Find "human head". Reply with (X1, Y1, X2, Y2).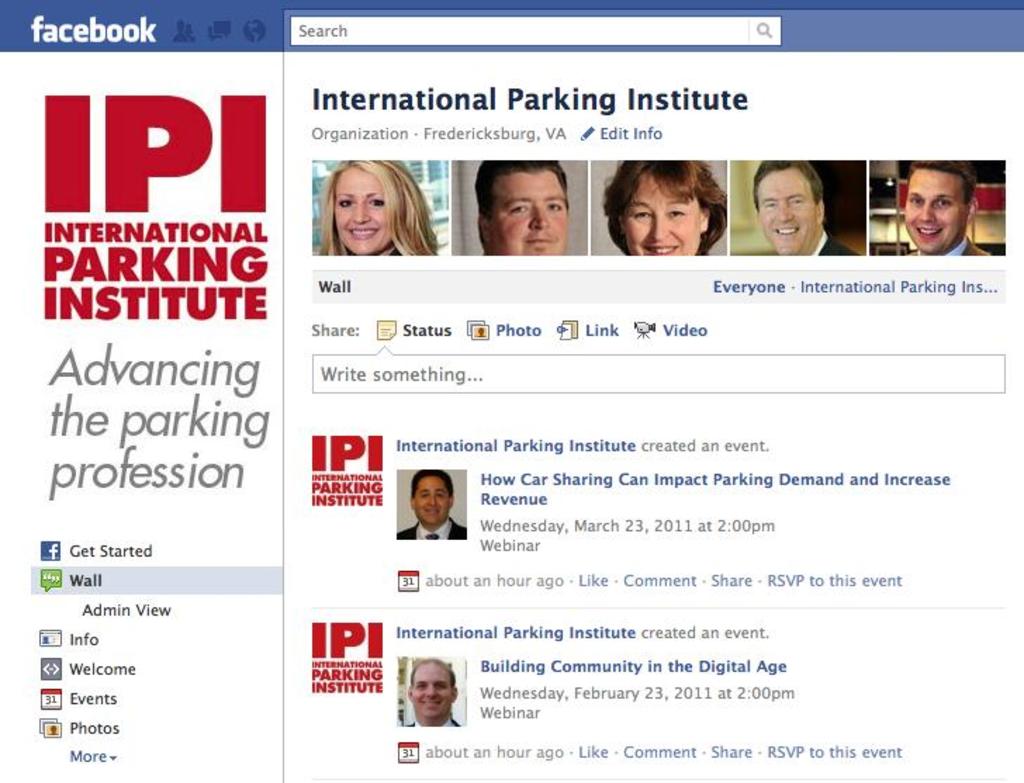
(319, 160, 408, 253).
